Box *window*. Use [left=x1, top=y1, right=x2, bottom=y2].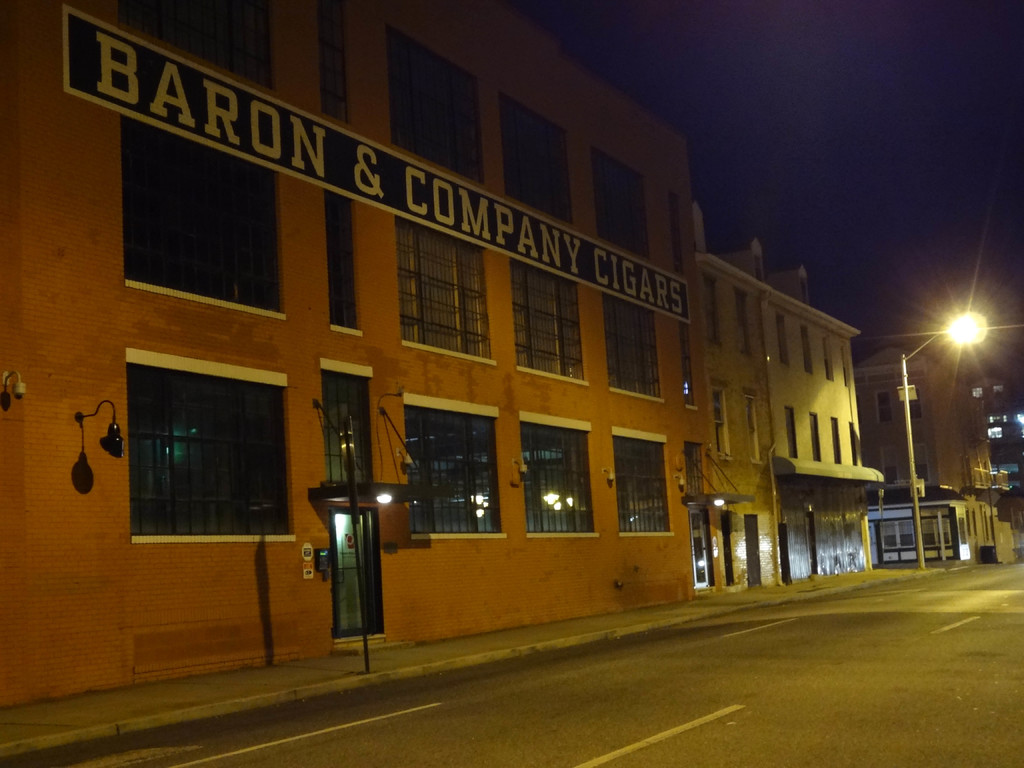
[left=745, top=387, right=765, bottom=459].
